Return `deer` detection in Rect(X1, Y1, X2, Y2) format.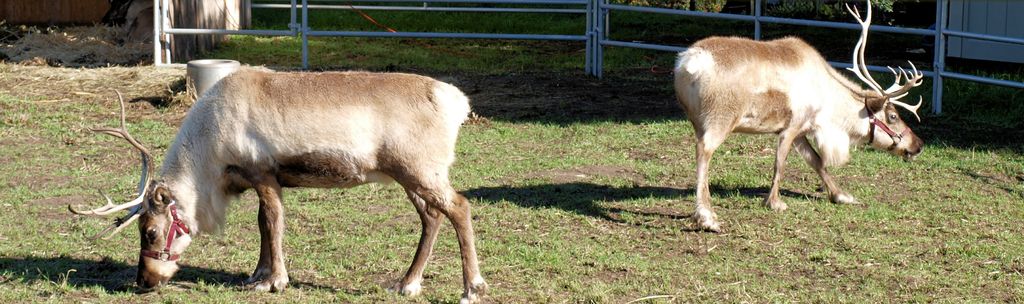
Rect(674, 2, 926, 235).
